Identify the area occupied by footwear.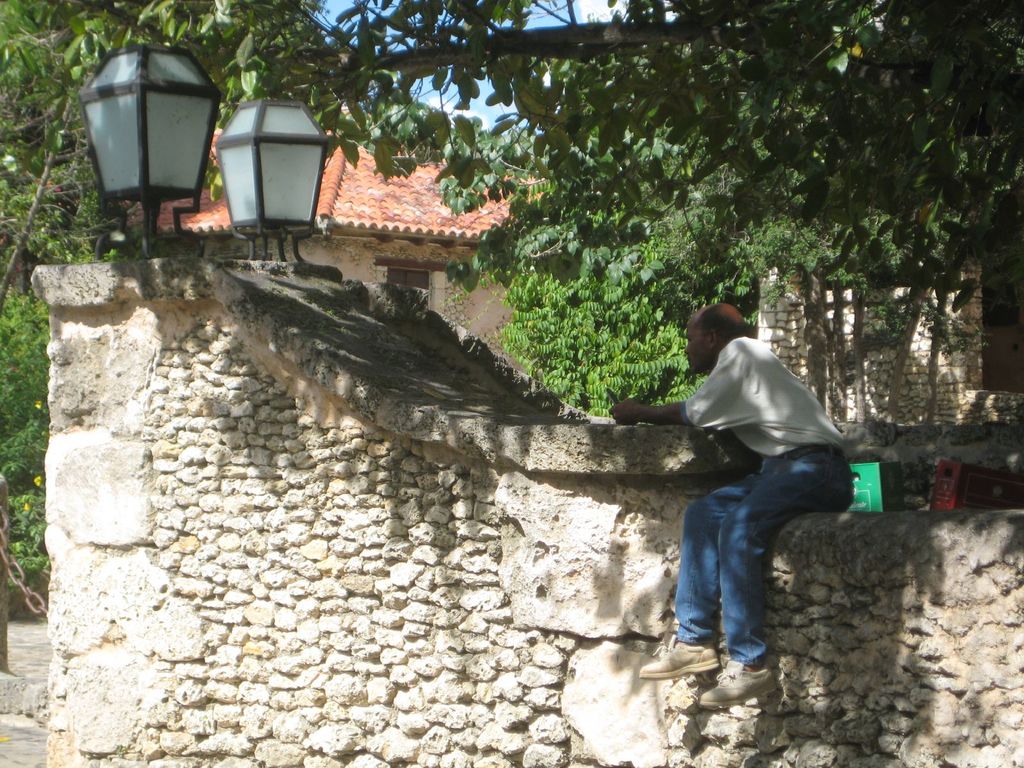
Area: crop(637, 637, 718, 680).
